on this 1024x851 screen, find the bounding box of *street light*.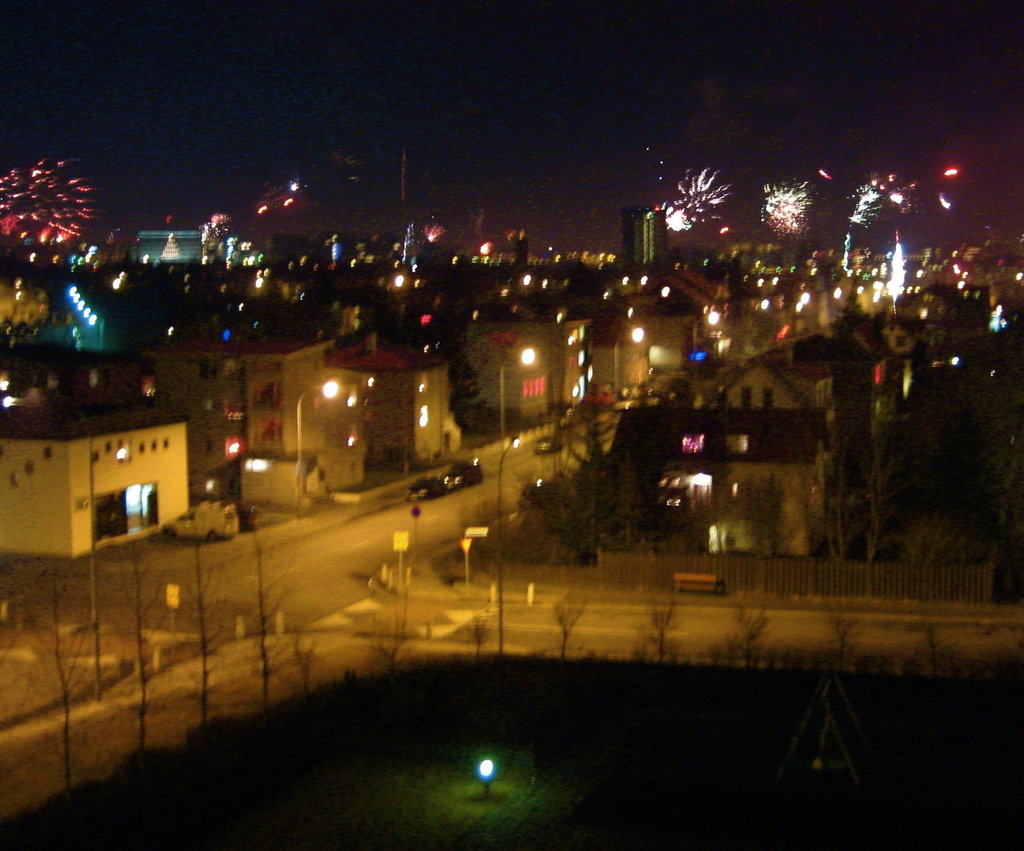
Bounding box: 296 378 339 507.
